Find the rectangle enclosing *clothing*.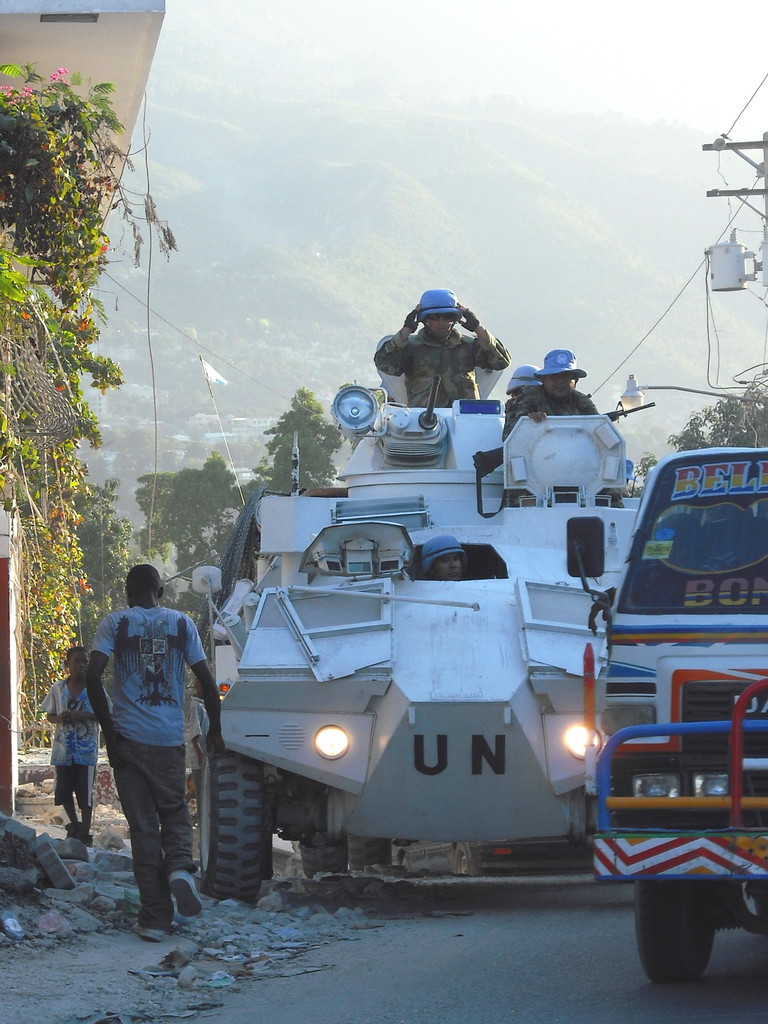
<bbox>33, 664, 117, 825</bbox>.
